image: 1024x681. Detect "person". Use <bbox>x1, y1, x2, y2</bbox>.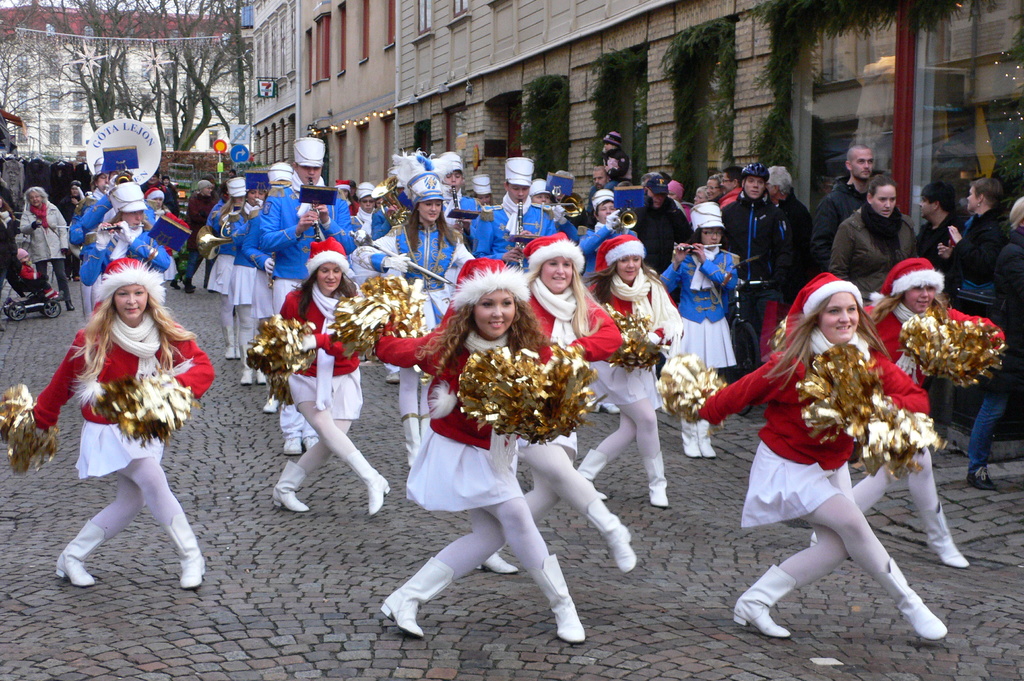
<bbox>476, 233, 644, 582</bbox>.
